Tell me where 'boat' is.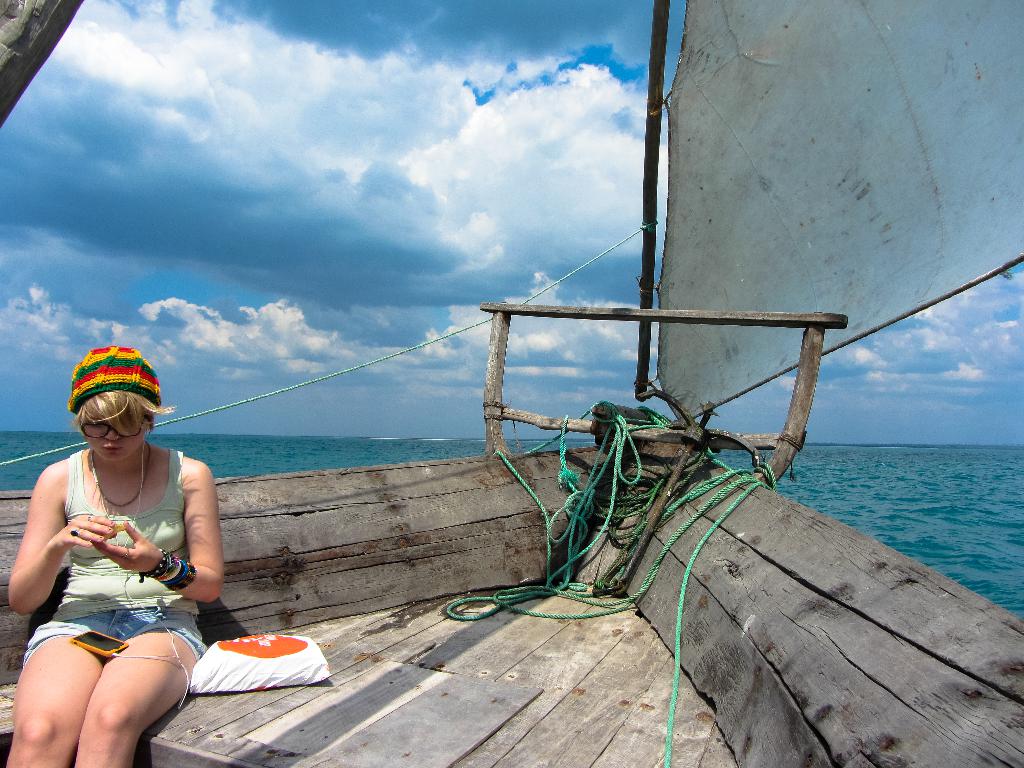
'boat' is at 0:3:1023:767.
